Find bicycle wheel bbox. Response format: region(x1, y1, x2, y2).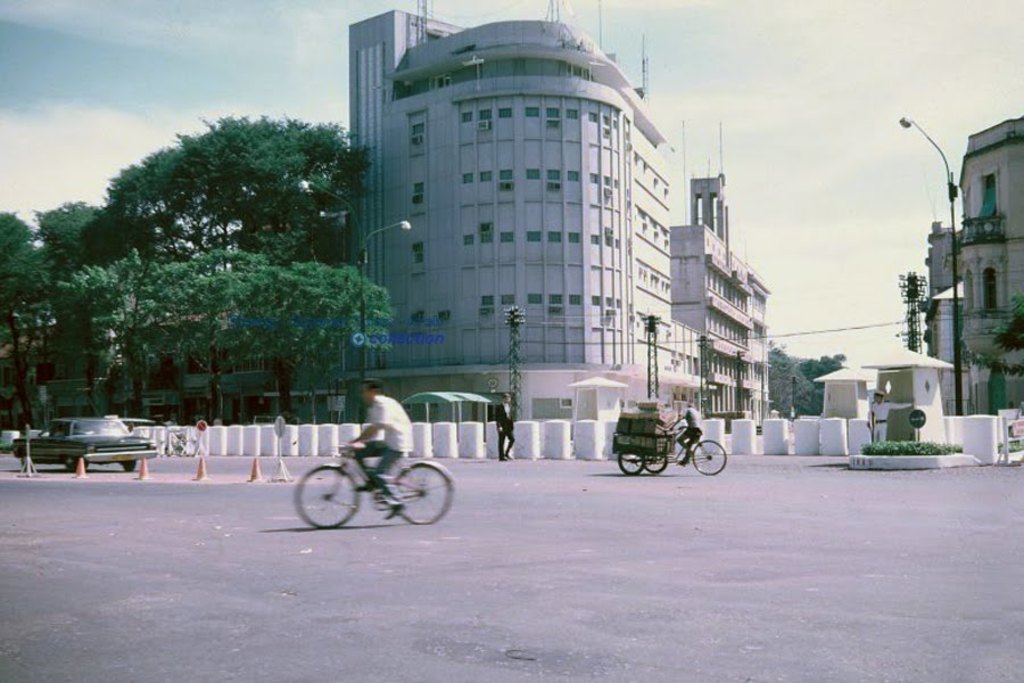
region(292, 466, 357, 529).
